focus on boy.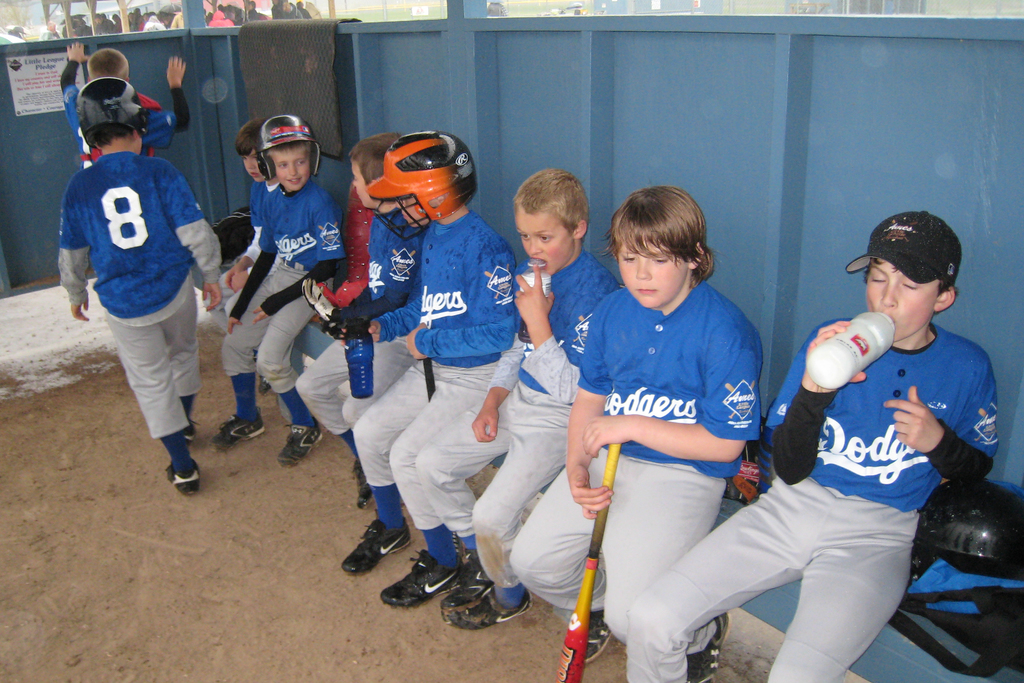
Focused at {"left": 232, "top": 111, "right": 344, "bottom": 472}.
